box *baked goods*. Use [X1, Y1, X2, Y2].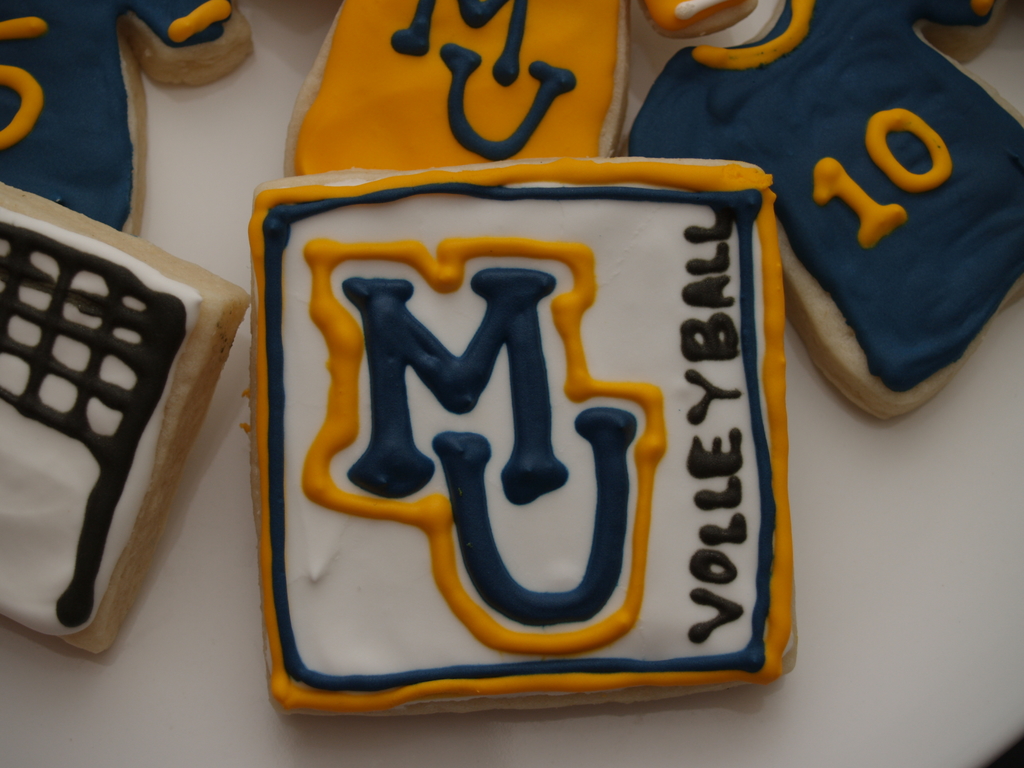
[0, 0, 253, 239].
